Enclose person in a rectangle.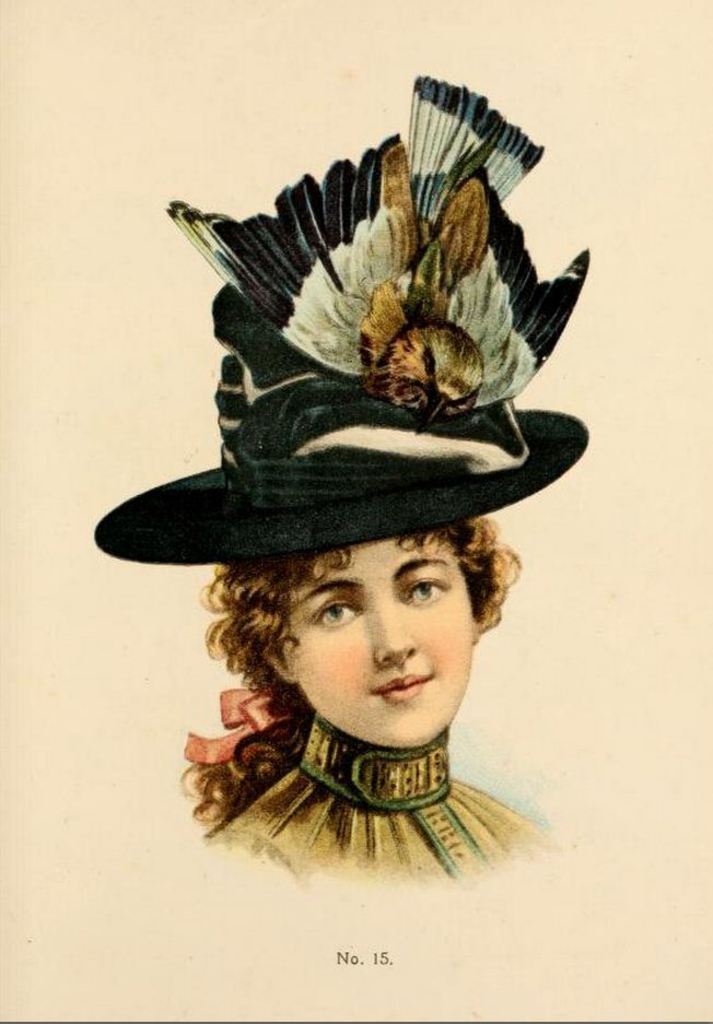
[x1=177, y1=503, x2=523, y2=884].
